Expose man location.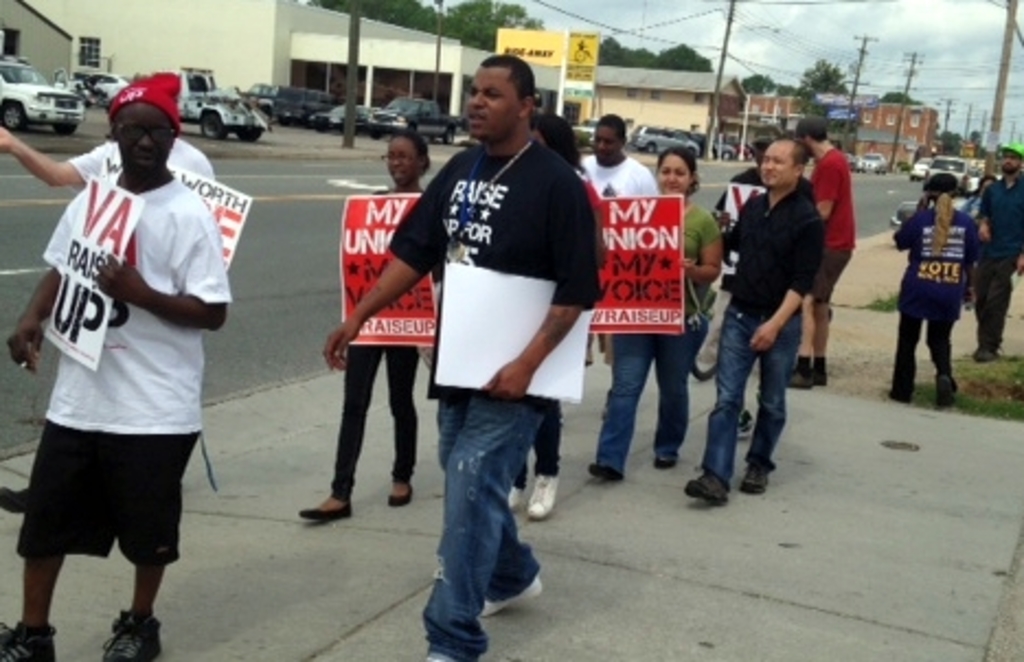
Exposed at pyautogui.locateOnScreen(572, 110, 653, 202).
